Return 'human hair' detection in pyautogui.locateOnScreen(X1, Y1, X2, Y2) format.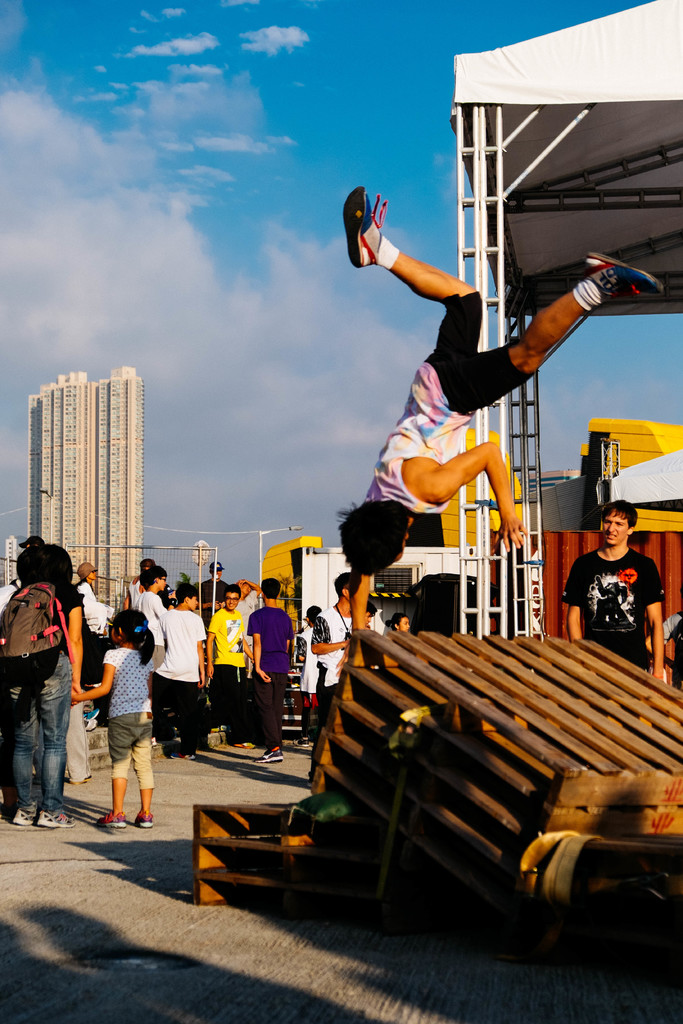
pyautogui.locateOnScreen(338, 498, 422, 579).
